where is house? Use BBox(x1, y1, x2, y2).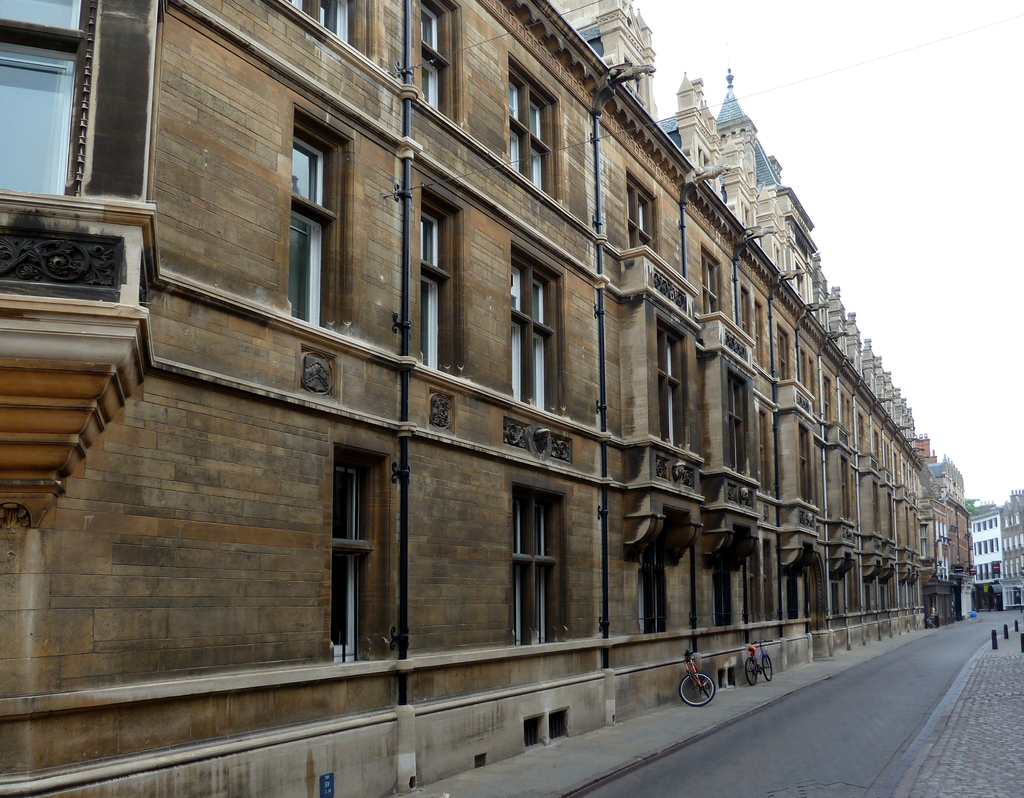
BBox(10, 0, 1004, 783).
